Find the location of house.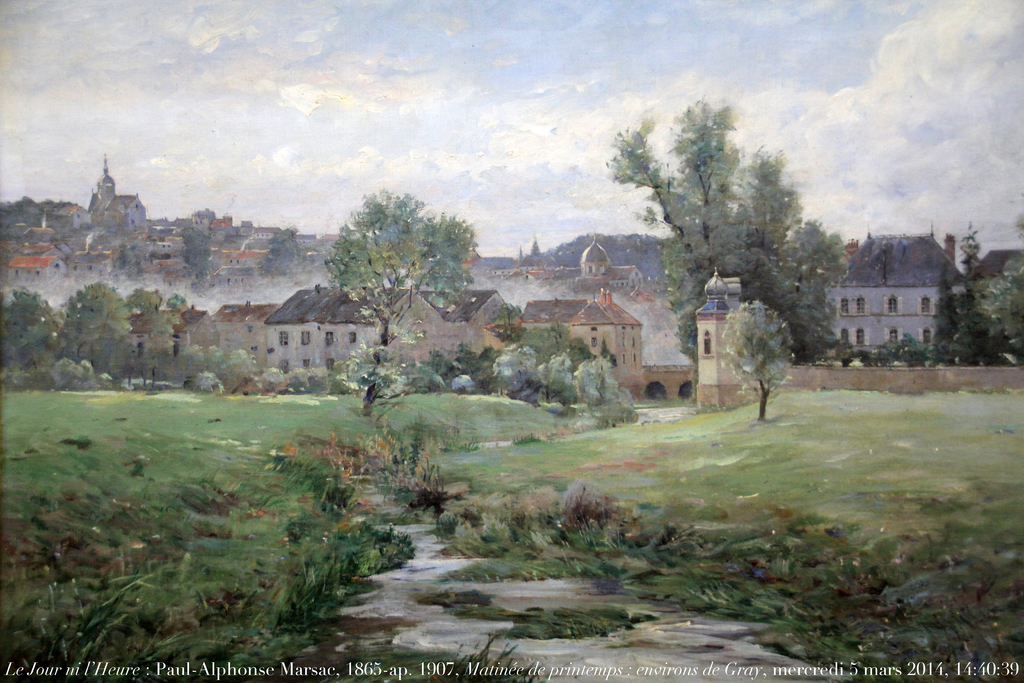
Location: BBox(812, 213, 971, 373).
